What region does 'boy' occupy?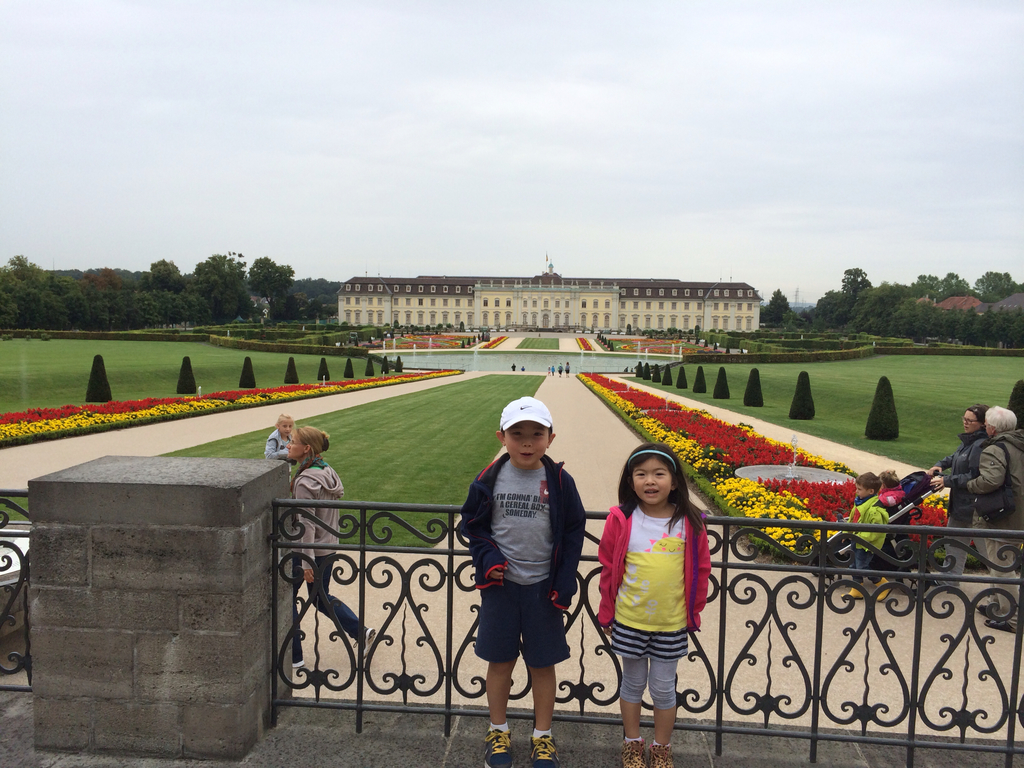
840/472/892/604.
